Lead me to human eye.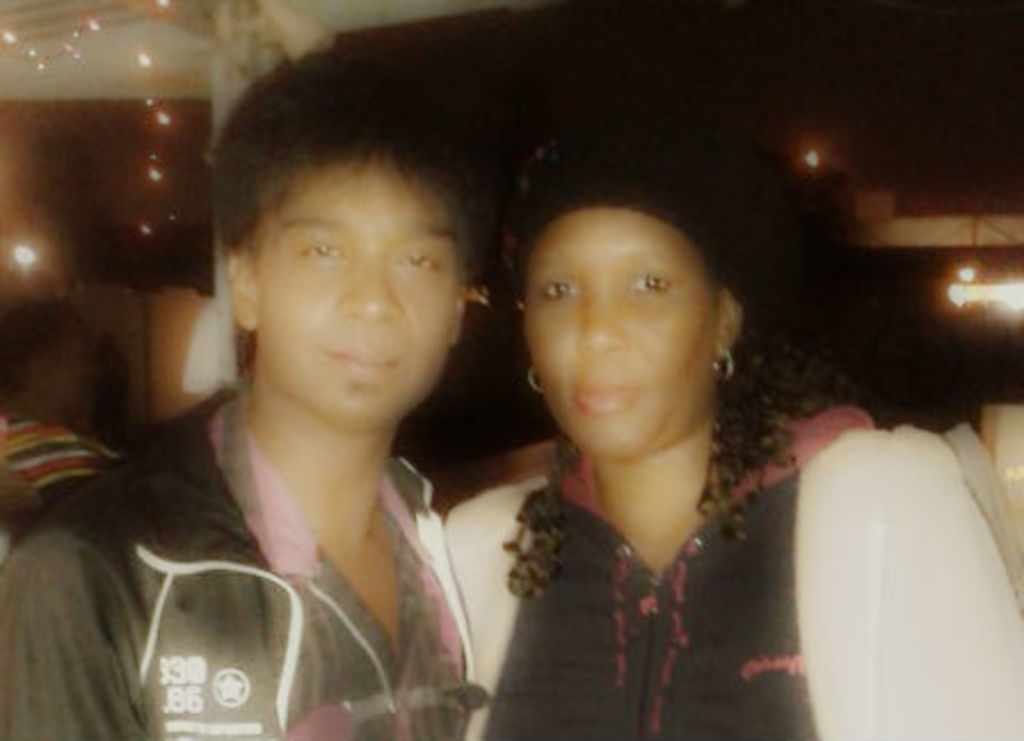
Lead to <region>537, 274, 583, 306</region>.
